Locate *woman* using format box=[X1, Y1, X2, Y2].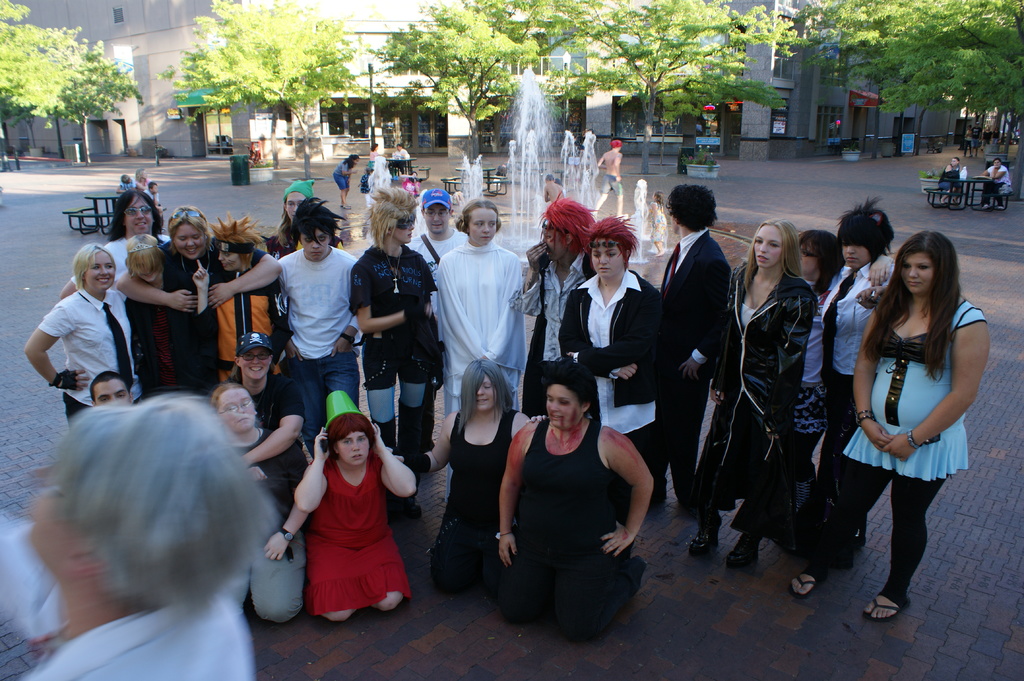
box=[935, 154, 970, 205].
